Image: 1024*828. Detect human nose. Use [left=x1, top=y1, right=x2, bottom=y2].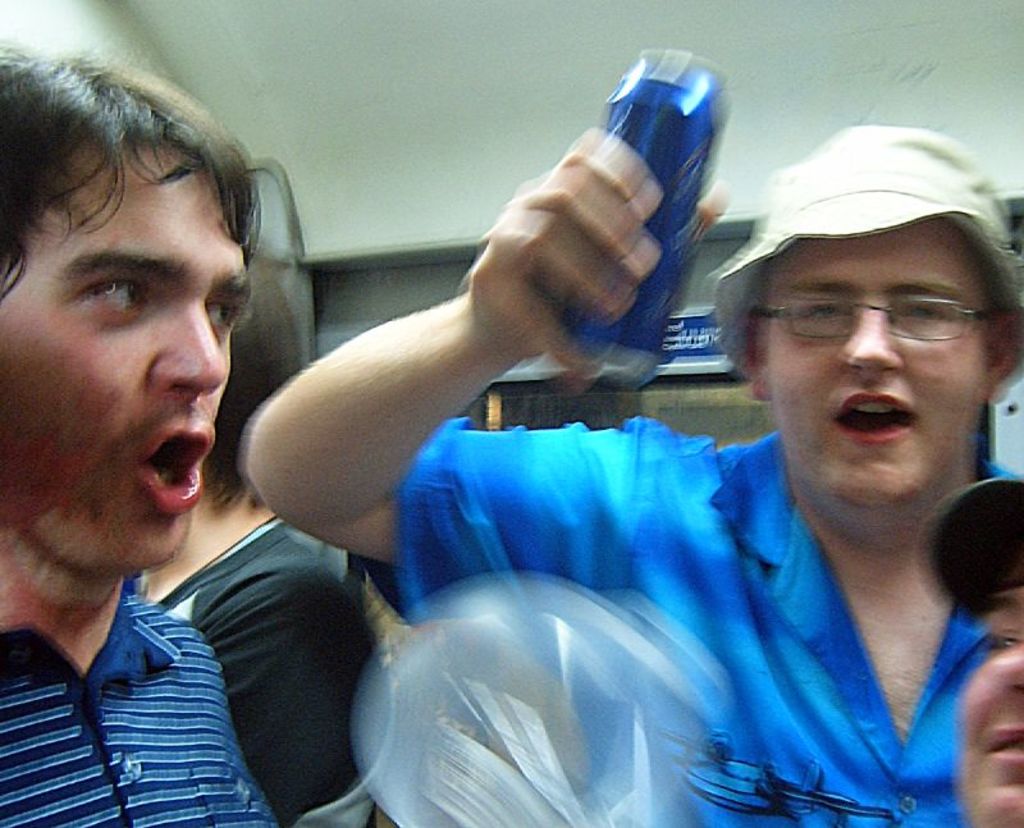
[left=151, top=301, right=227, bottom=395].
